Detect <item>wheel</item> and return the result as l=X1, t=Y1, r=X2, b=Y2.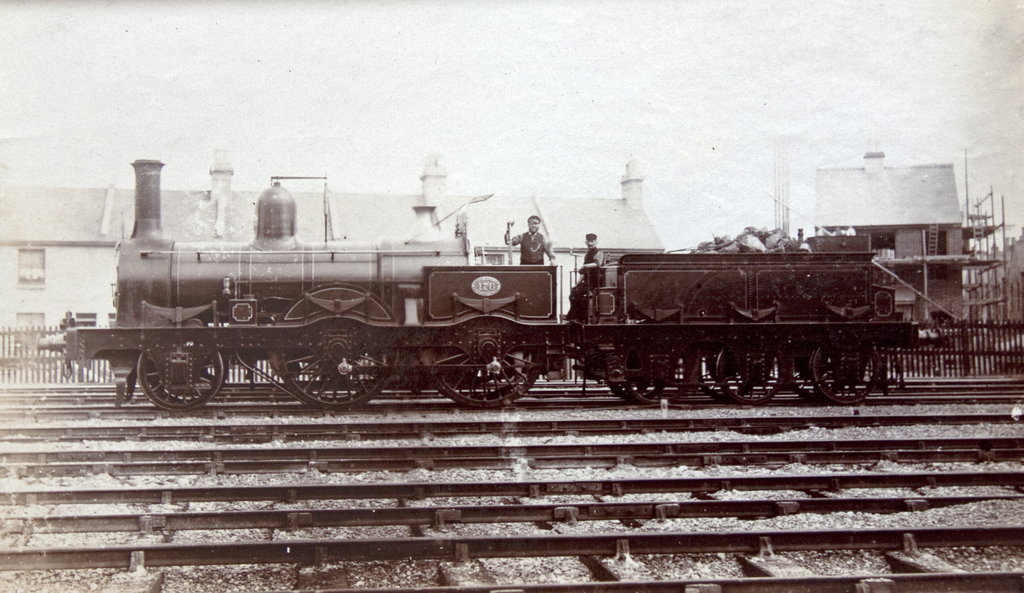
l=125, t=342, r=216, b=408.
